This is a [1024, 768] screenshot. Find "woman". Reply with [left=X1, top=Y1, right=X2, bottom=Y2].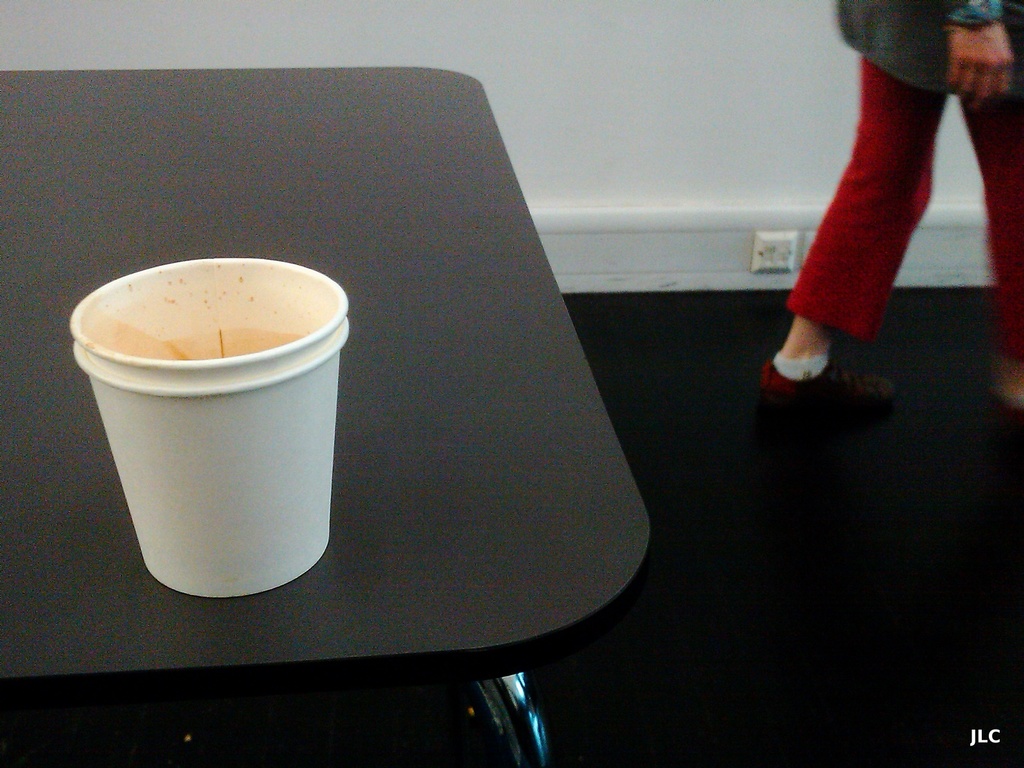
[left=757, top=0, right=1023, bottom=419].
